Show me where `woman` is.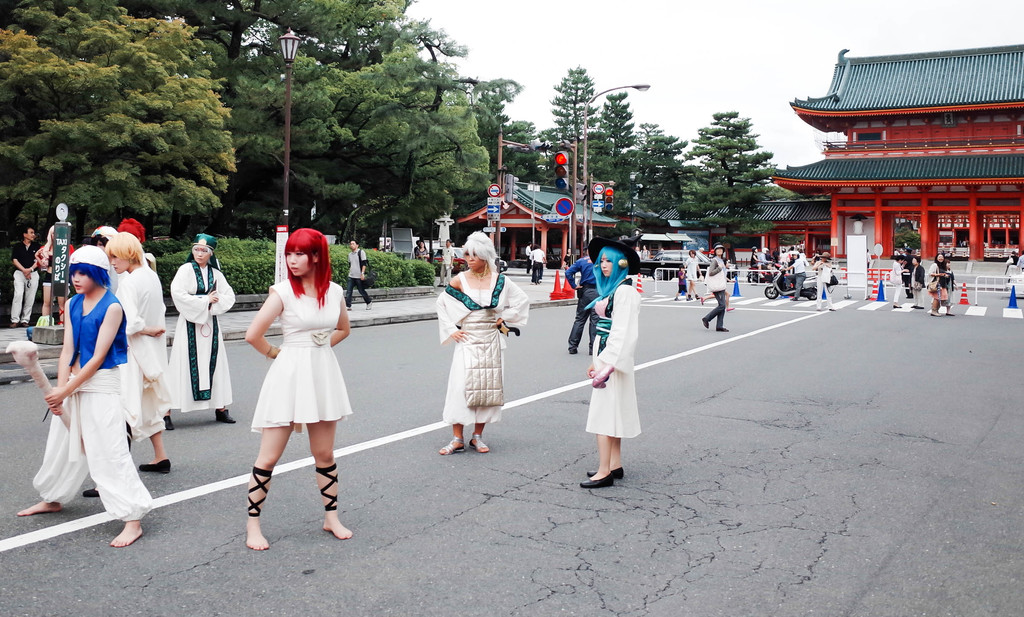
`woman` is at locate(10, 242, 152, 545).
